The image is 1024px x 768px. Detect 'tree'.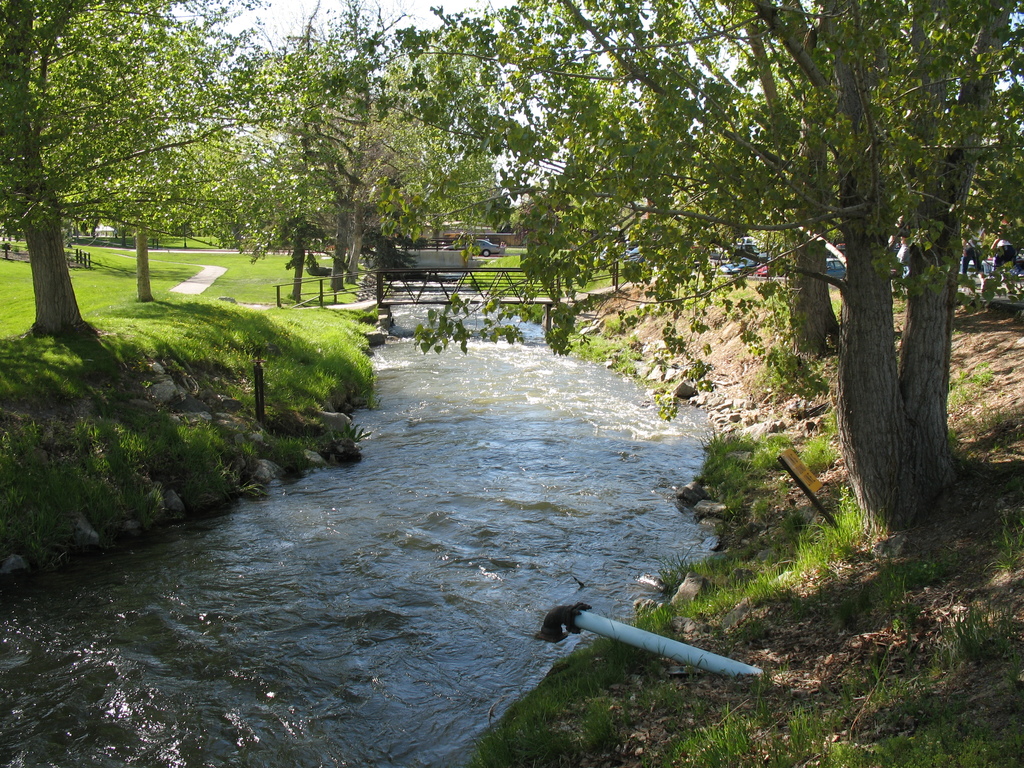
Detection: (x1=134, y1=224, x2=157, y2=300).
